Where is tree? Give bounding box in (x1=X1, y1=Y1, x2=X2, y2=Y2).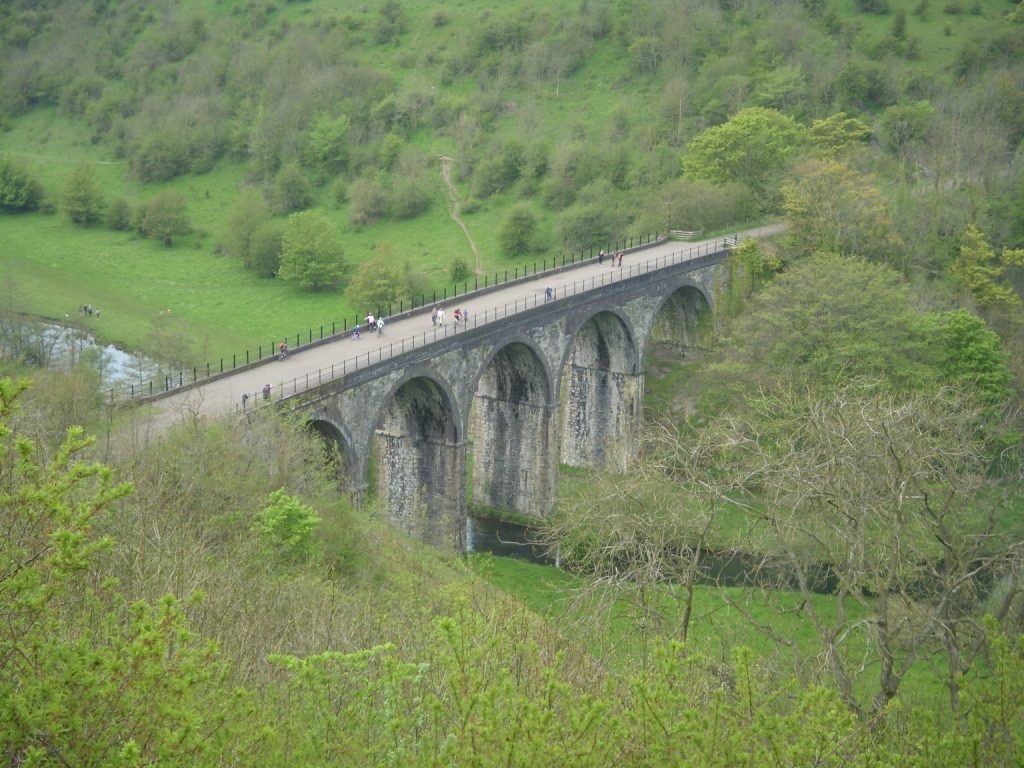
(x1=950, y1=18, x2=1023, y2=71).
